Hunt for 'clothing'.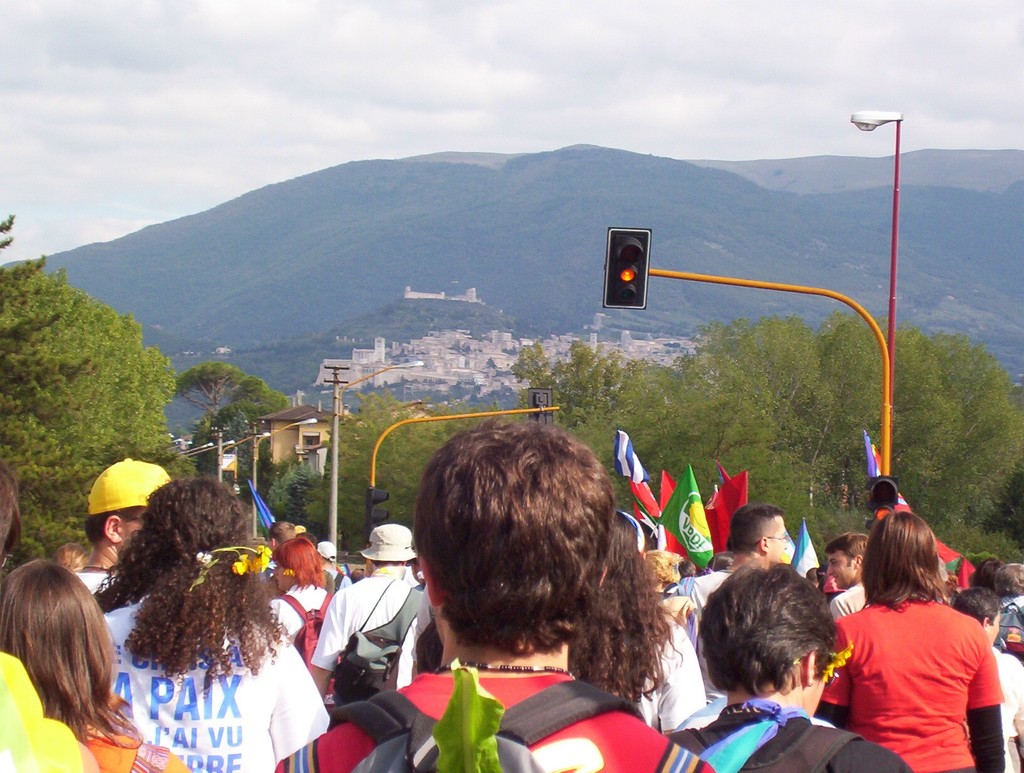
Hunted down at BBox(312, 566, 431, 697).
